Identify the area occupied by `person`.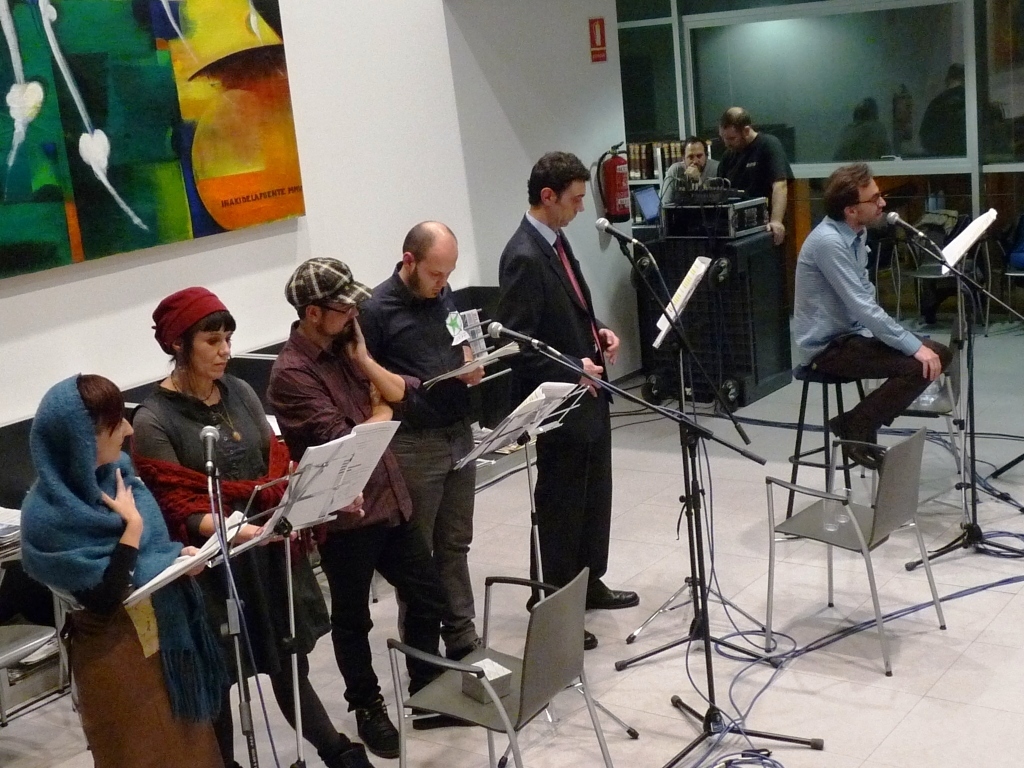
Area: (x1=266, y1=257, x2=452, y2=759).
